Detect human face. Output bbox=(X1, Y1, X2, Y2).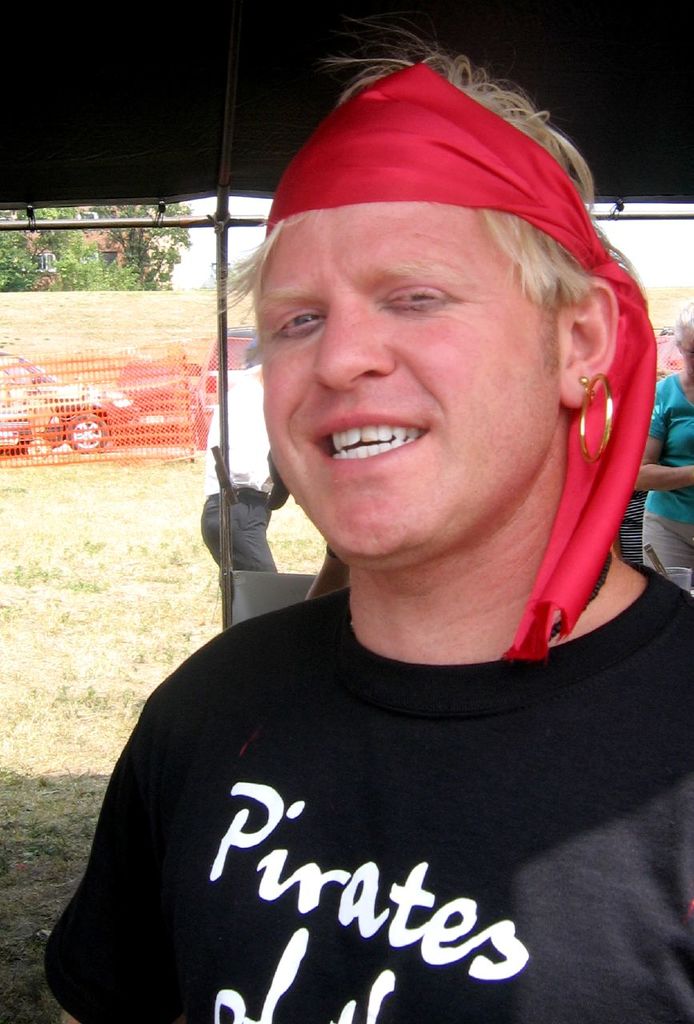
bbox=(263, 195, 573, 563).
